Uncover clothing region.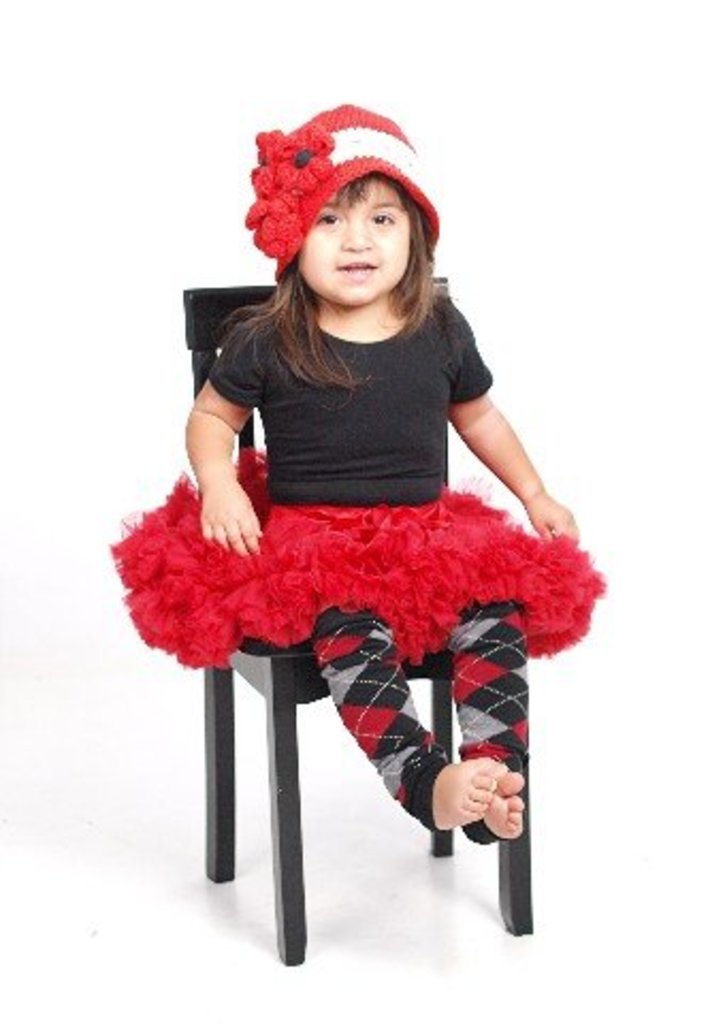
Uncovered: x1=134, y1=273, x2=571, y2=674.
